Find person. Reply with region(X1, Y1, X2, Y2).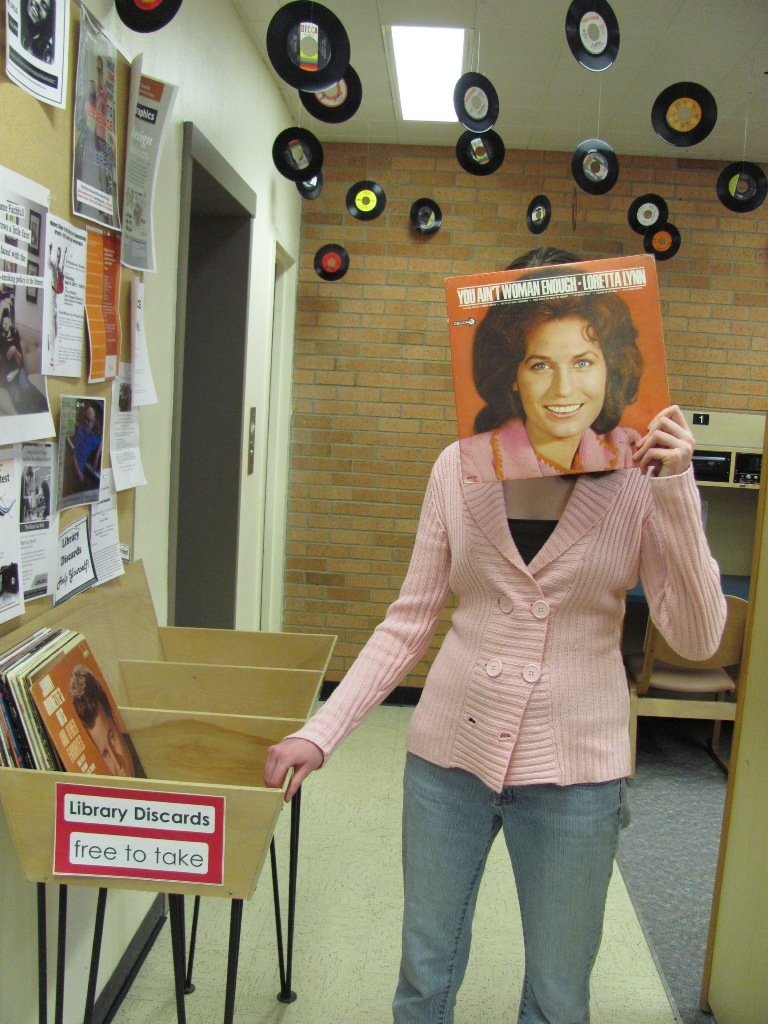
region(265, 250, 728, 1023).
